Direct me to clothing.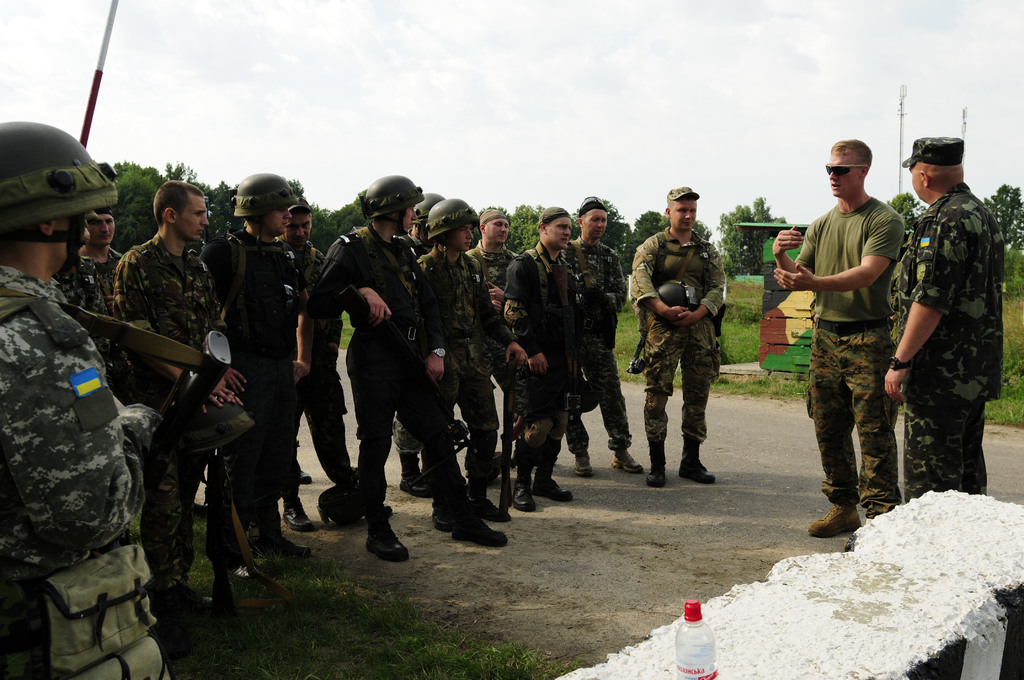
Direction: left=787, top=198, right=899, bottom=521.
